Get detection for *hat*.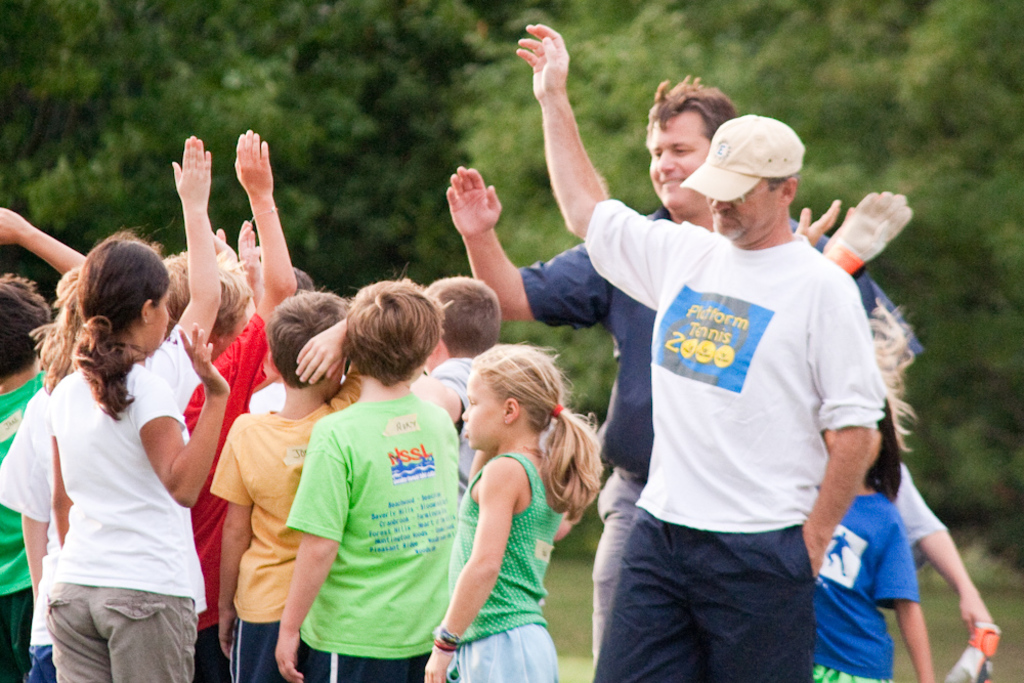
Detection: 679 112 806 203.
